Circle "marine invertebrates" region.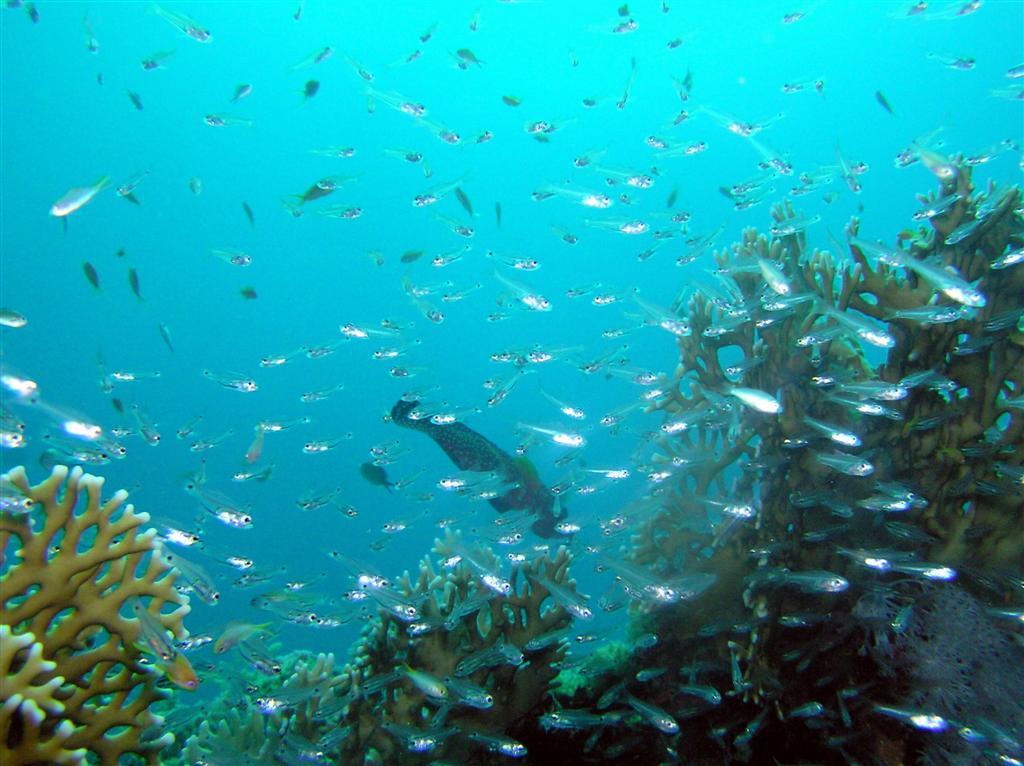
Region: region(252, 589, 313, 610).
